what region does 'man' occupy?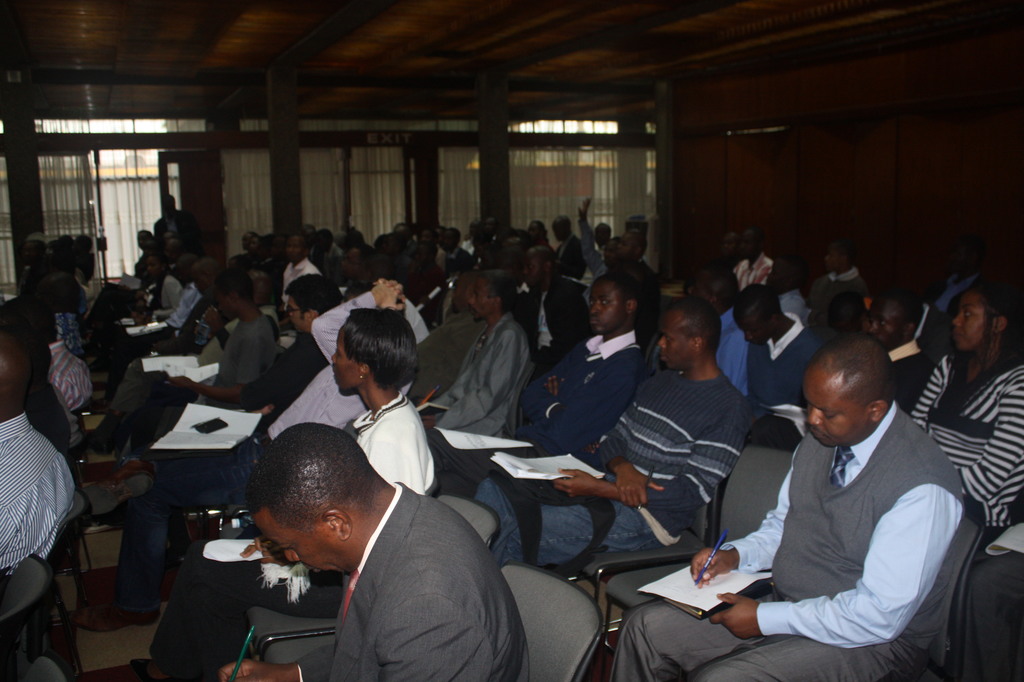
<bbox>428, 275, 649, 494</bbox>.
